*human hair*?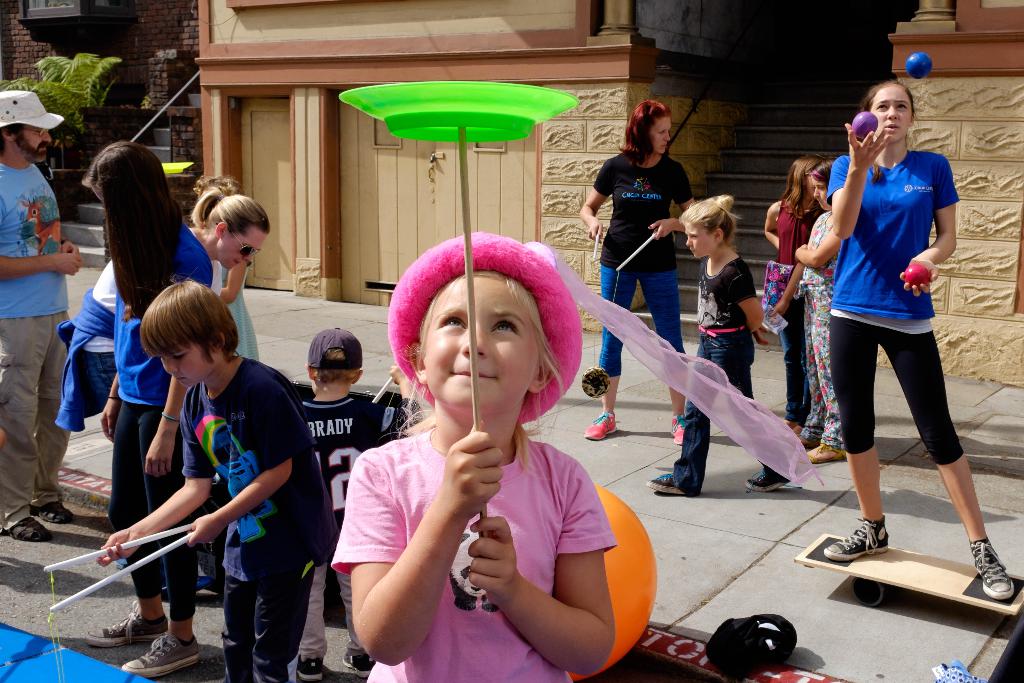
left=191, top=191, right=270, bottom=238
